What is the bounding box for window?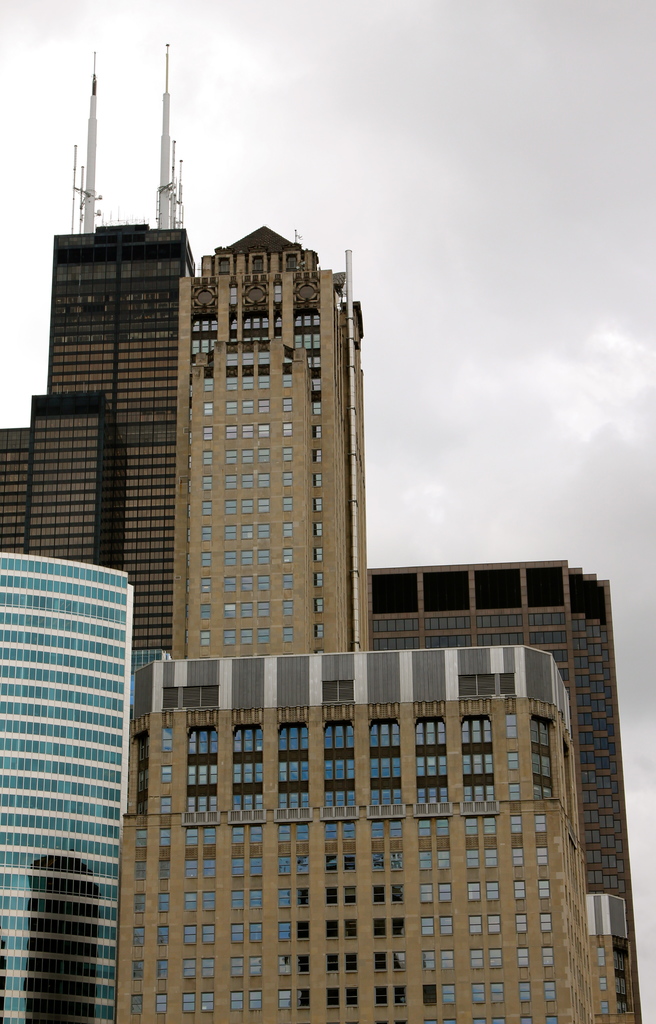
{"left": 160, "top": 858, "right": 172, "bottom": 880}.
